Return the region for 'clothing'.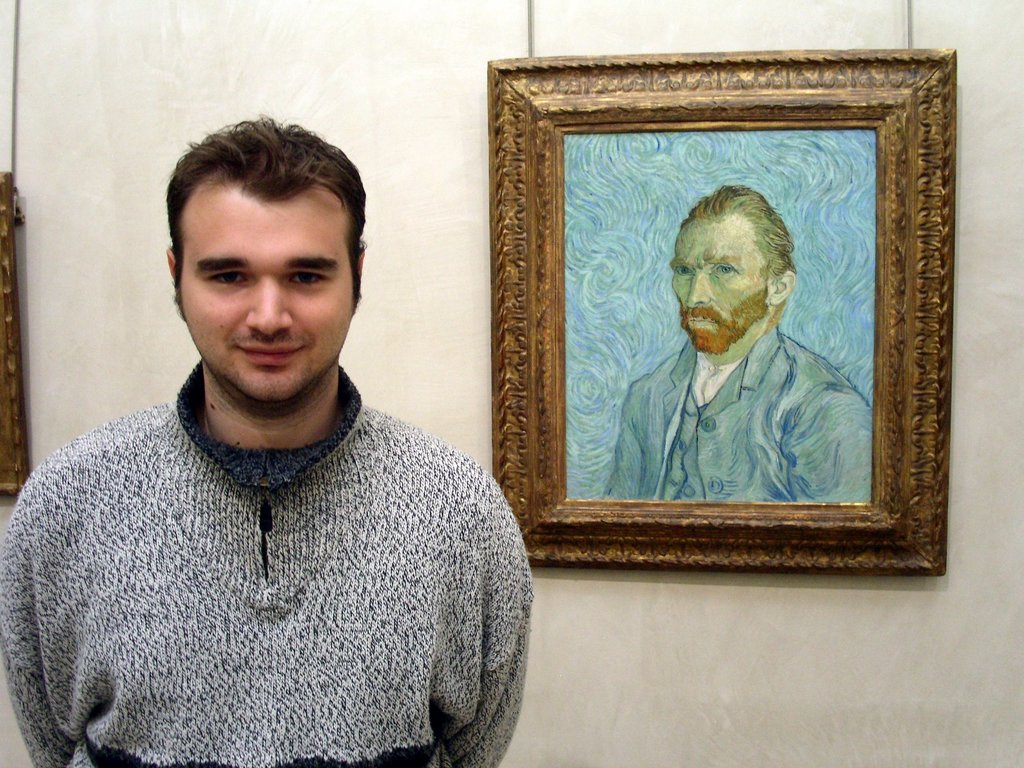
<region>0, 296, 523, 749</region>.
